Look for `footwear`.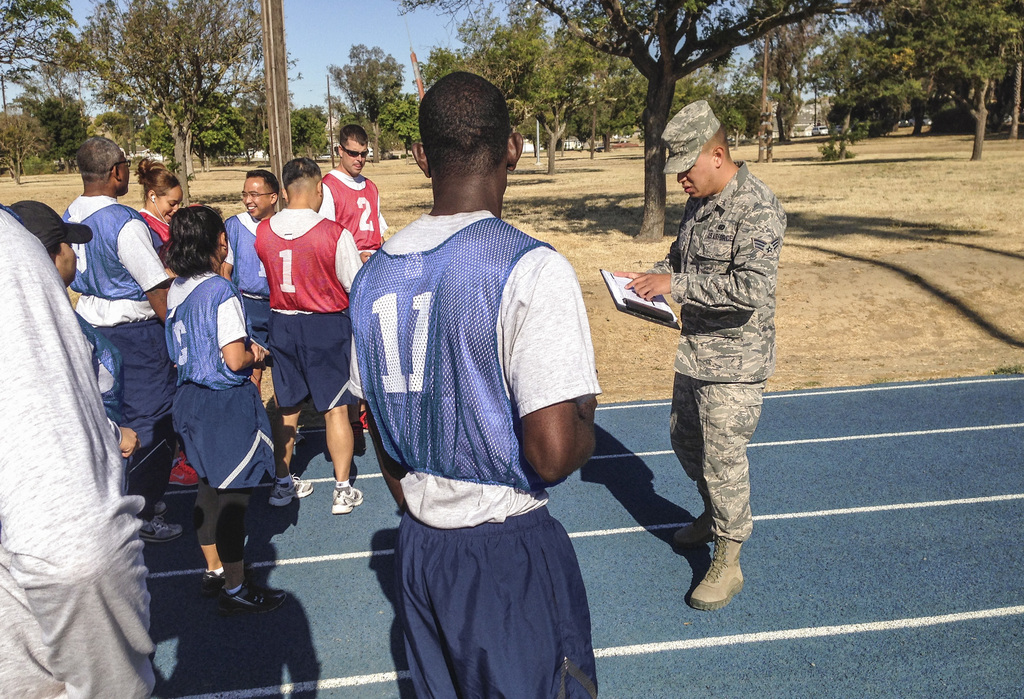
Found: box=[199, 568, 225, 598].
